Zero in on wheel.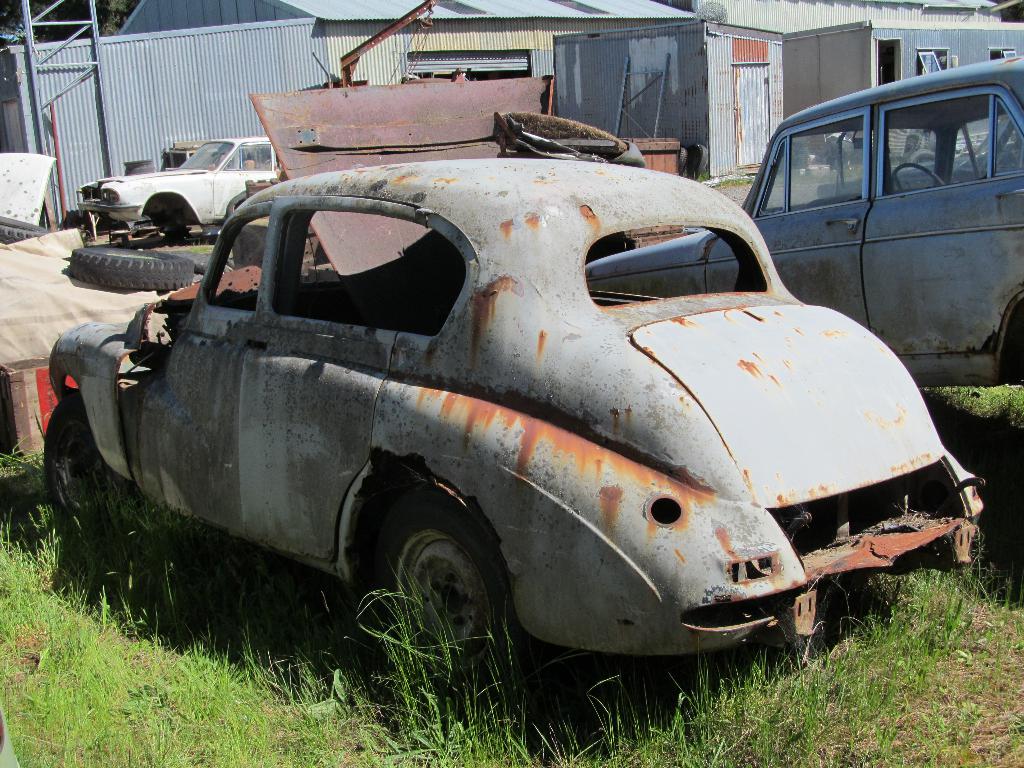
Zeroed in: x1=0, y1=216, x2=47, y2=243.
